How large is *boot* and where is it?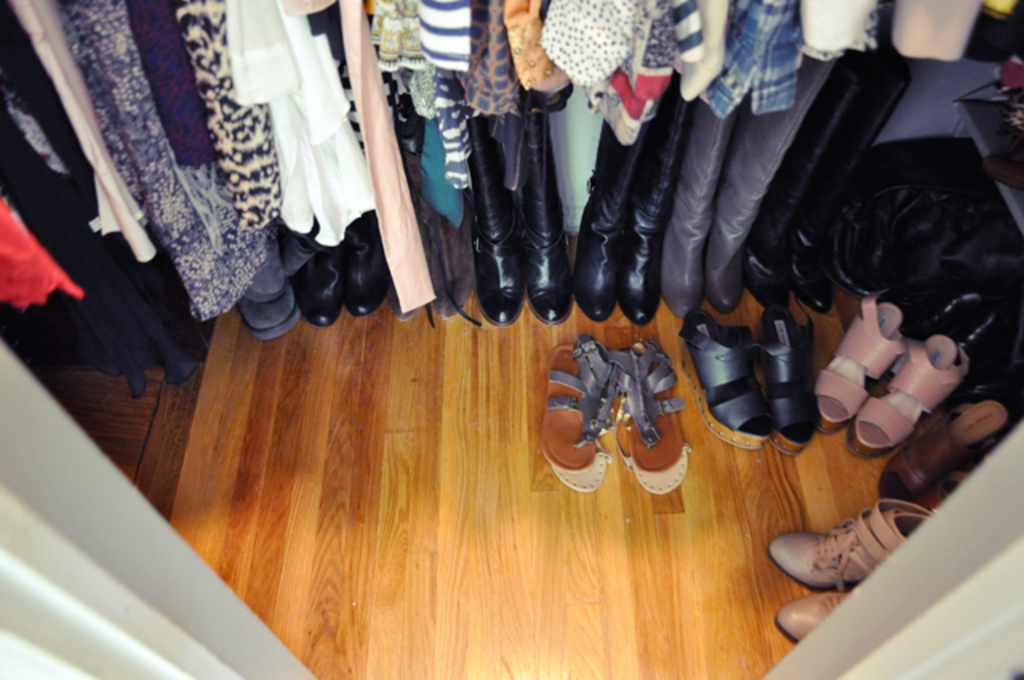
Bounding box: <bbox>474, 110, 522, 323</bbox>.
